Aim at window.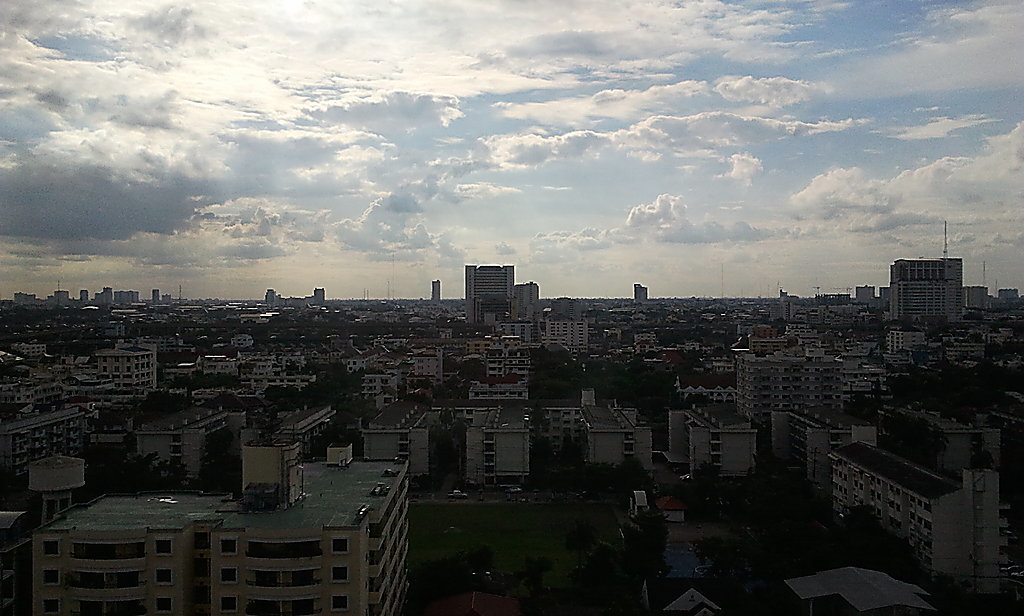
Aimed at left=147, top=539, right=176, bottom=557.
